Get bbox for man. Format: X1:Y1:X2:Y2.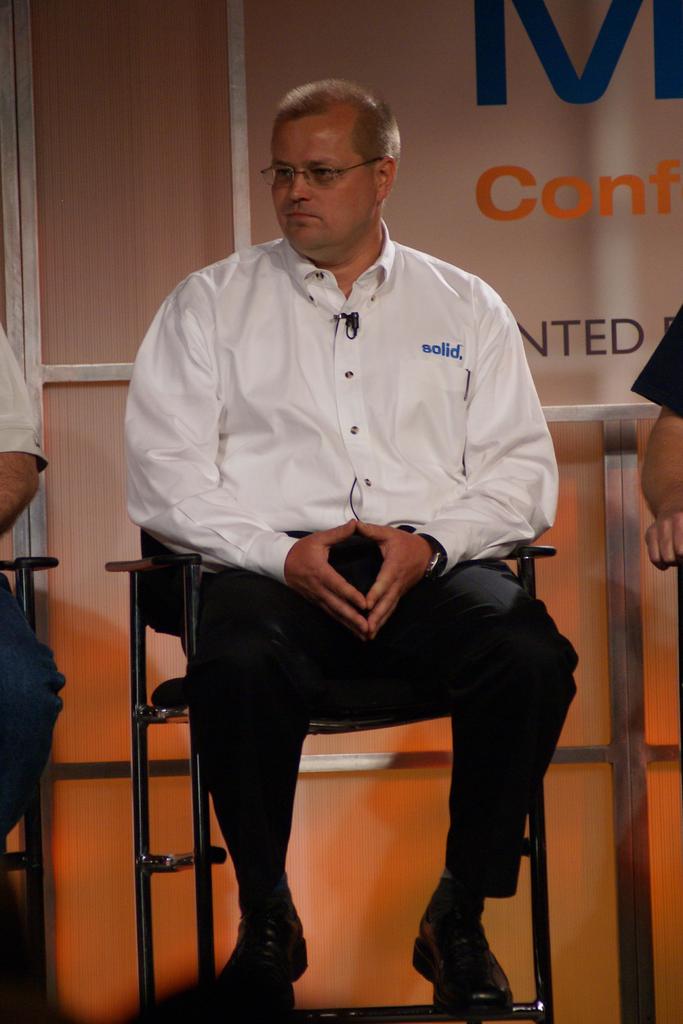
623:308:682:566.
